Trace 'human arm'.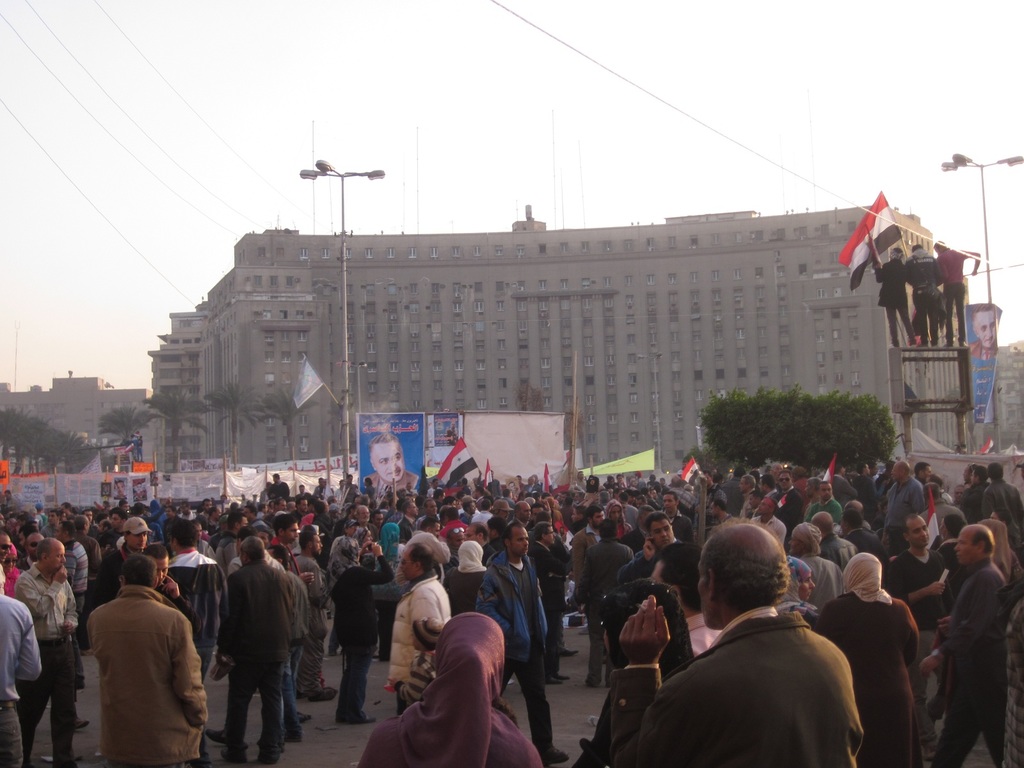
Traced to l=878, t=256, r=890, b=280.
